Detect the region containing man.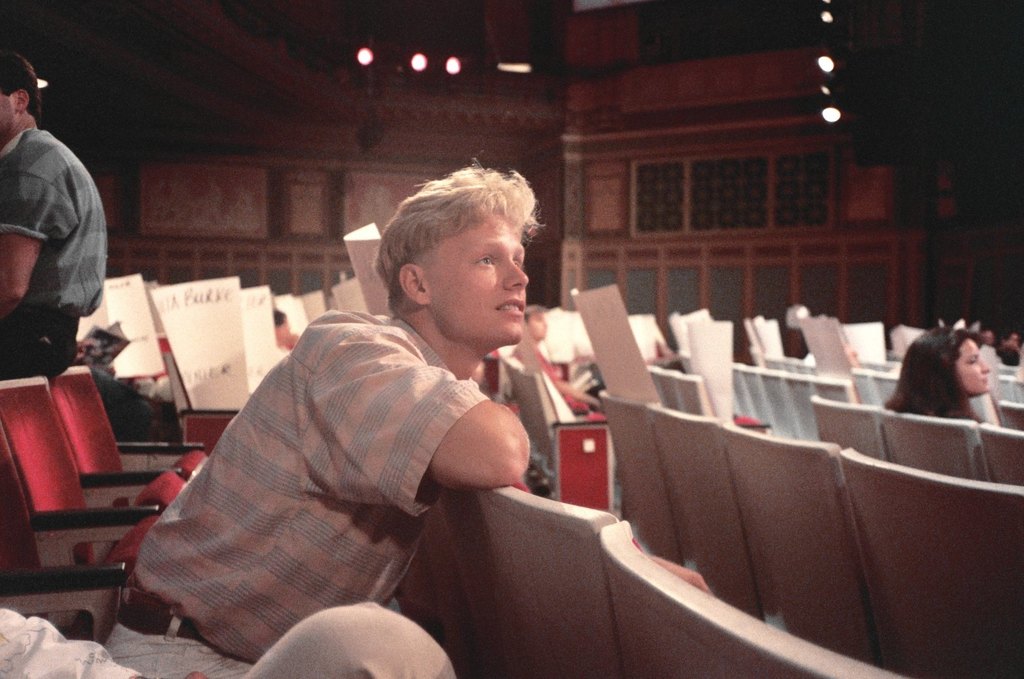
[x1=6, y1=56, x2=107, y2=390].
